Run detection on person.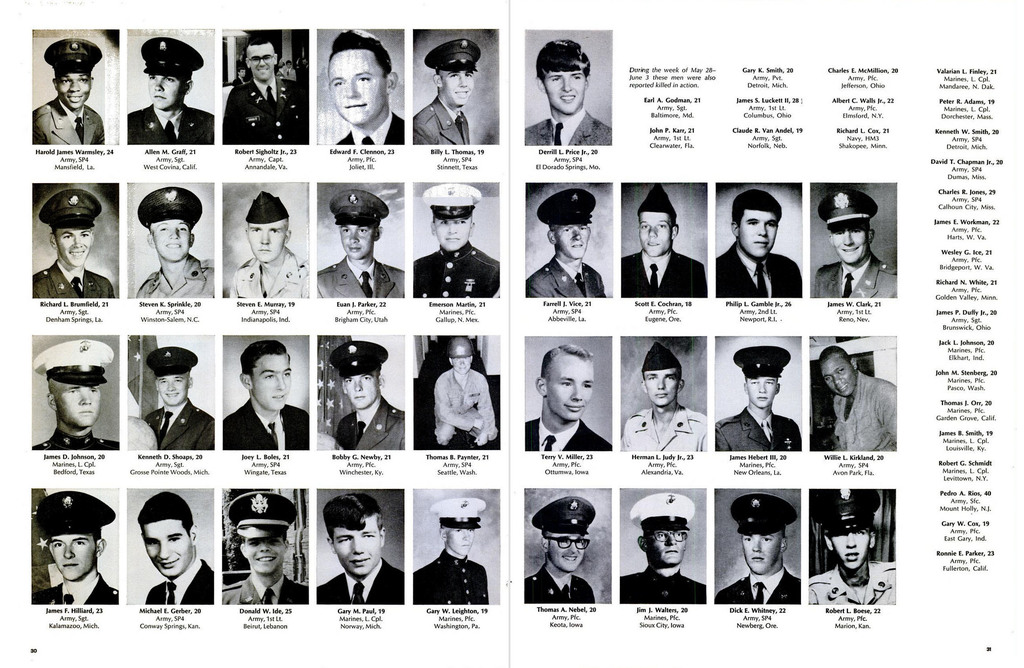
Result: locate(319, 336, 408, 452).
